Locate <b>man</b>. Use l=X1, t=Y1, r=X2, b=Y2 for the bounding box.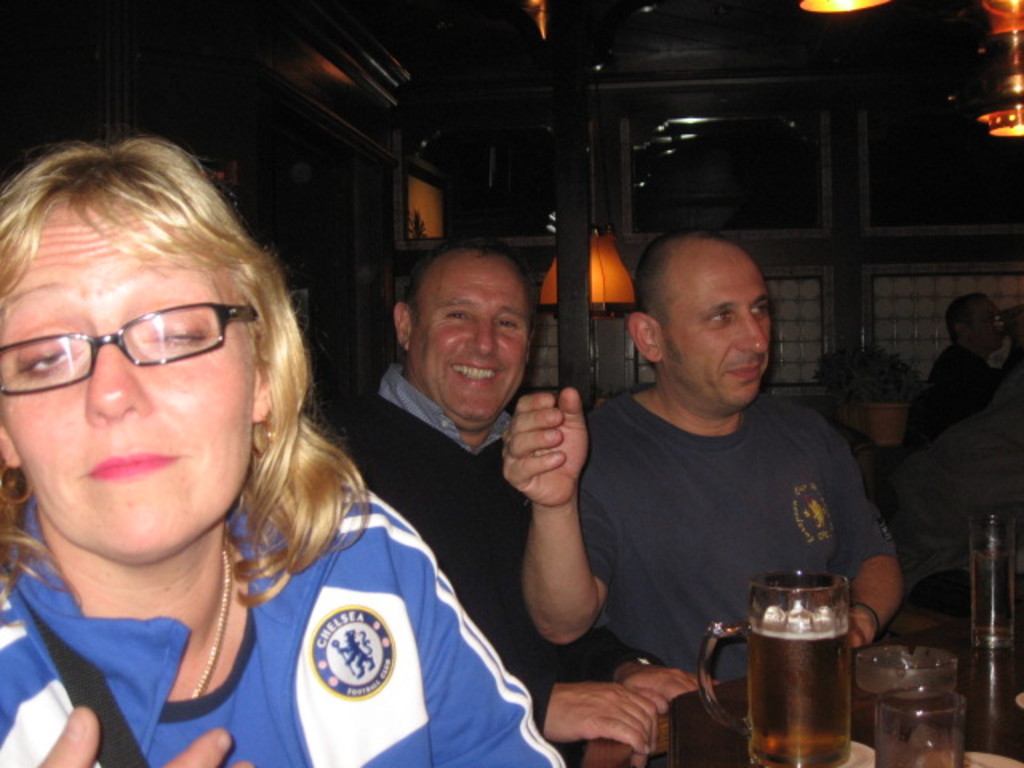
l=896, t=293, r=1022, b=446.
